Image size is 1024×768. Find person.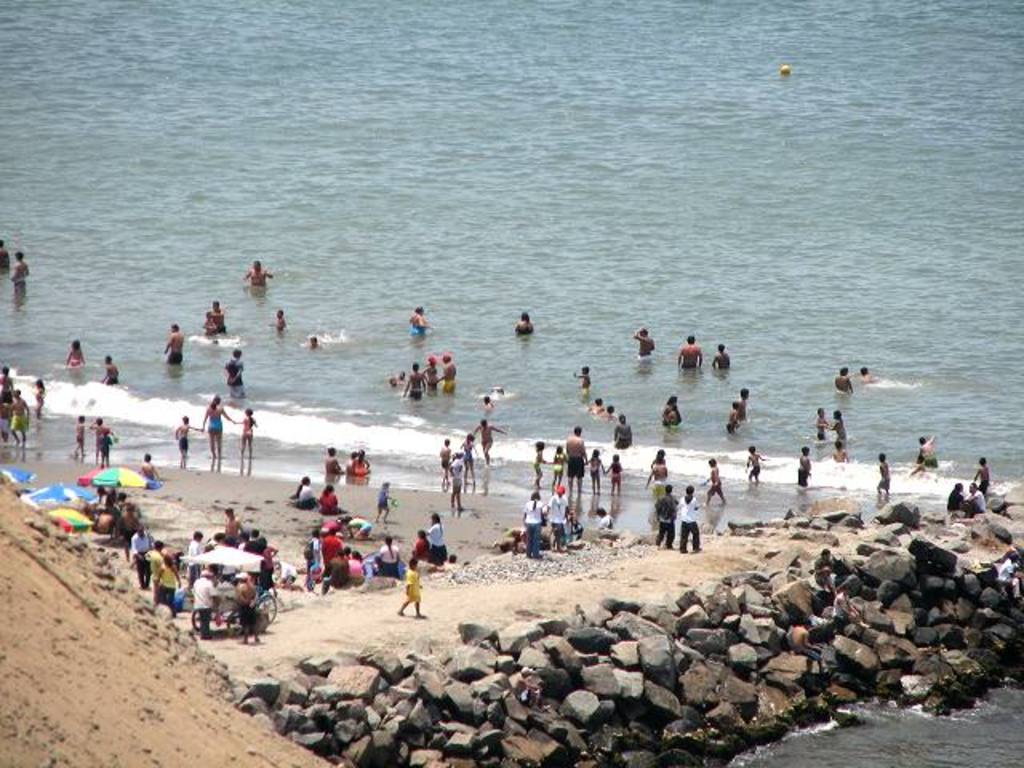
box=[232, 406, 258, 458].
